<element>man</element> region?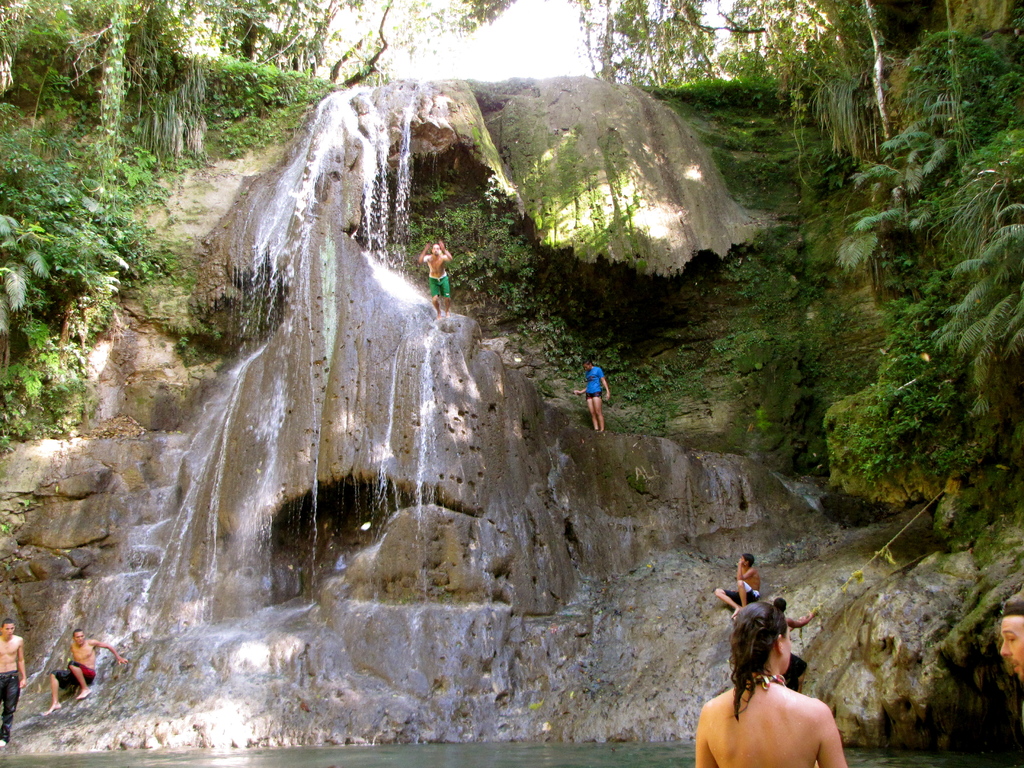
box(41, 630, 127, 715)
